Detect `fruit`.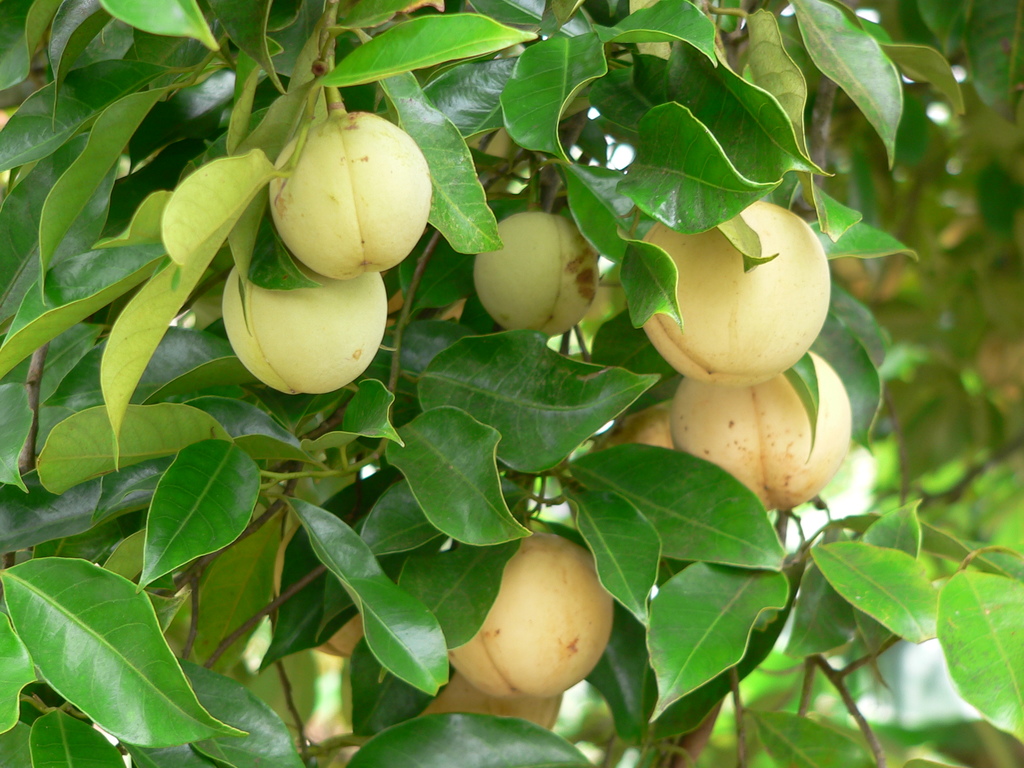
Detected at [262, 113, 441, 274].
